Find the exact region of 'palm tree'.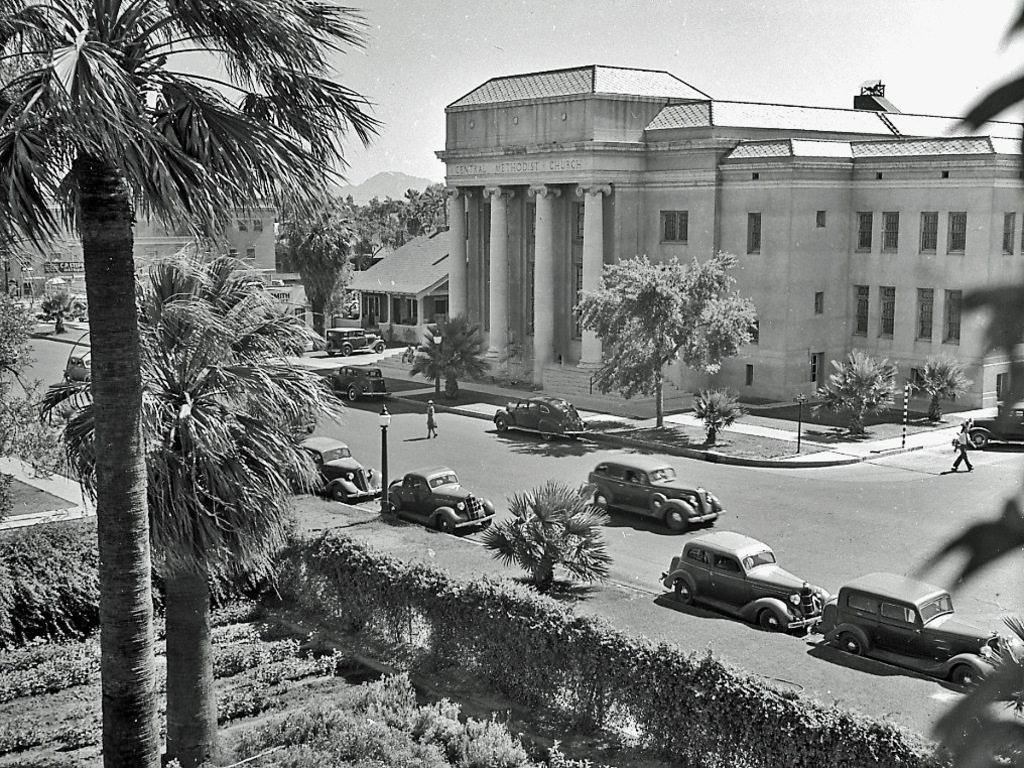
Exact region: (left=694, top=382, right=747, bottom=449).
